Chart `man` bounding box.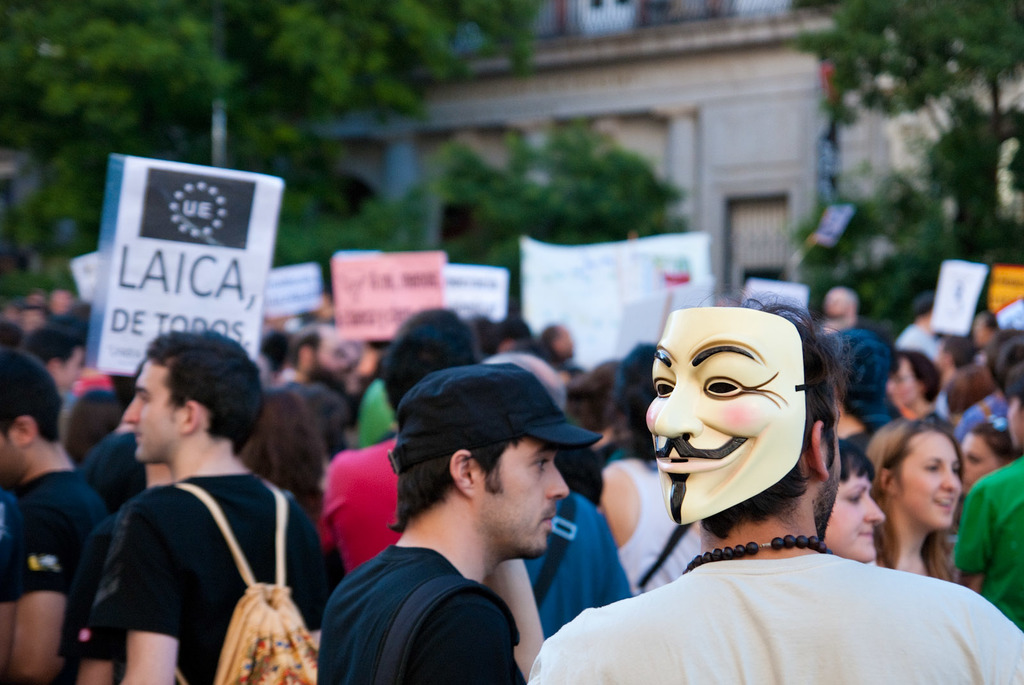
Charted: detection(69, 353, 182, 684).
